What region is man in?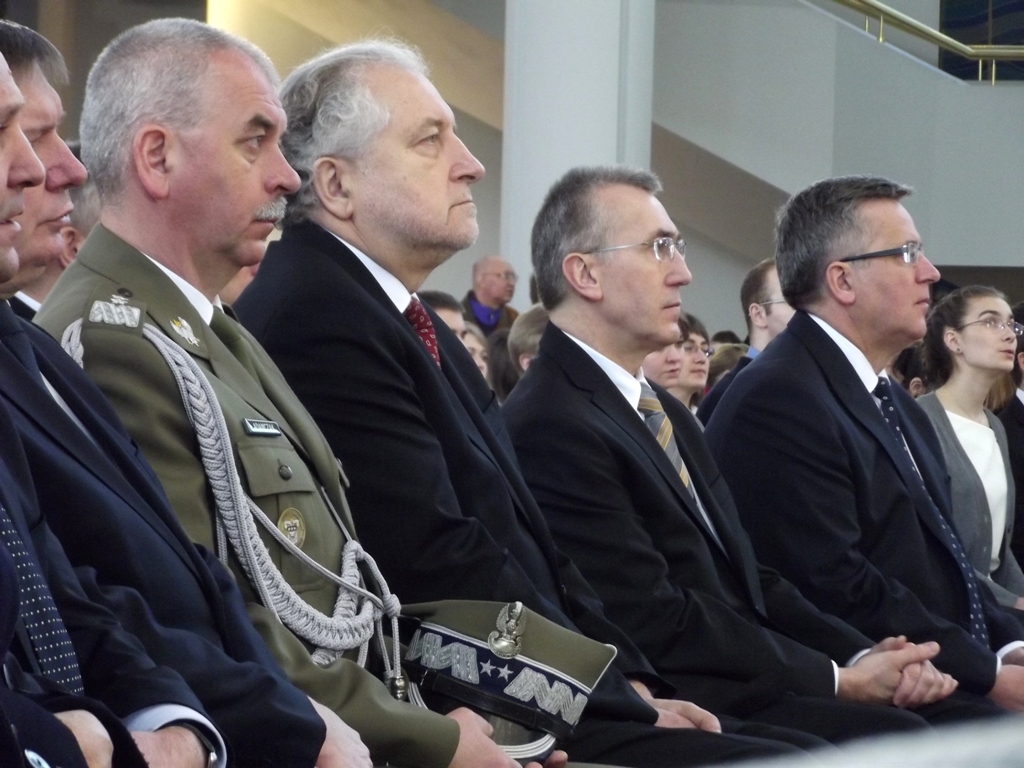
rect(0, 20, 370, 767).
